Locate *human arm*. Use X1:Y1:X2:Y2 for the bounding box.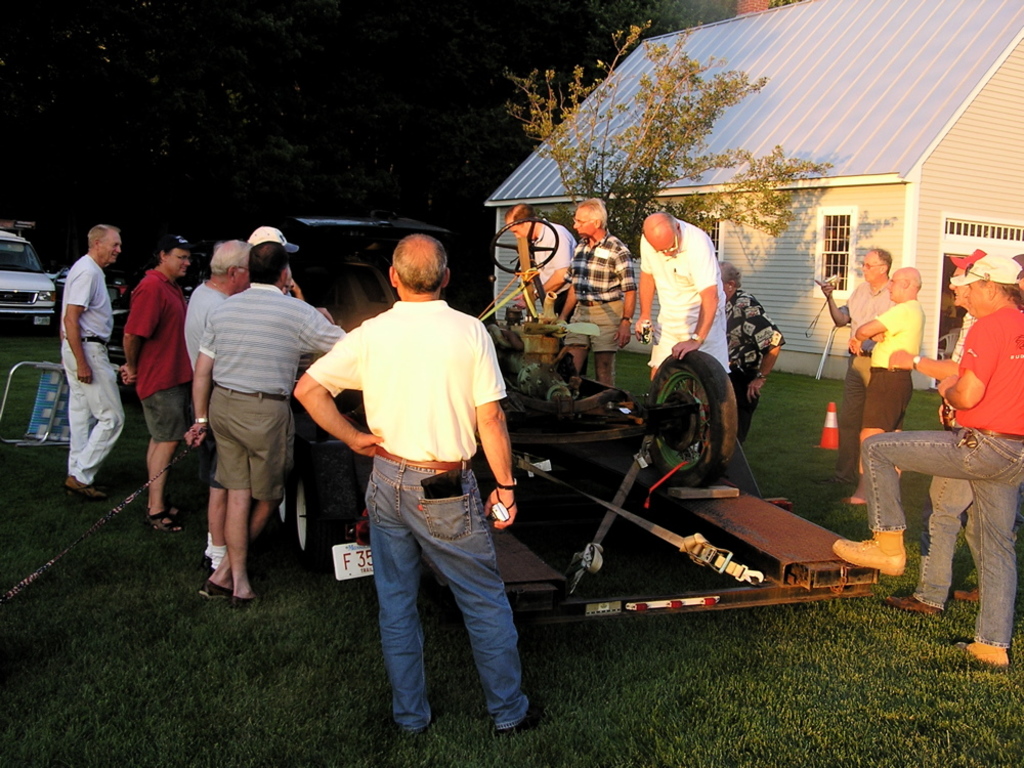
121:373:134:382.
